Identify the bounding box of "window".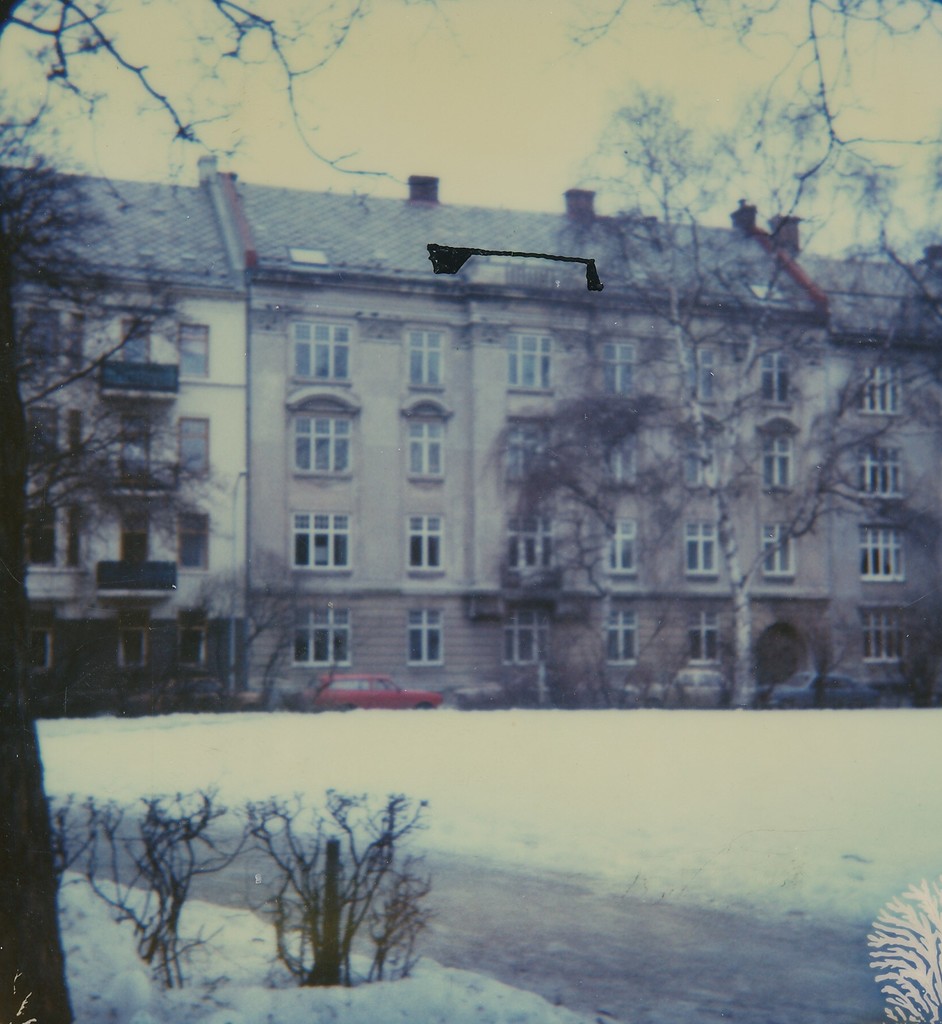
bbox=(611, 516, 635, 574).
